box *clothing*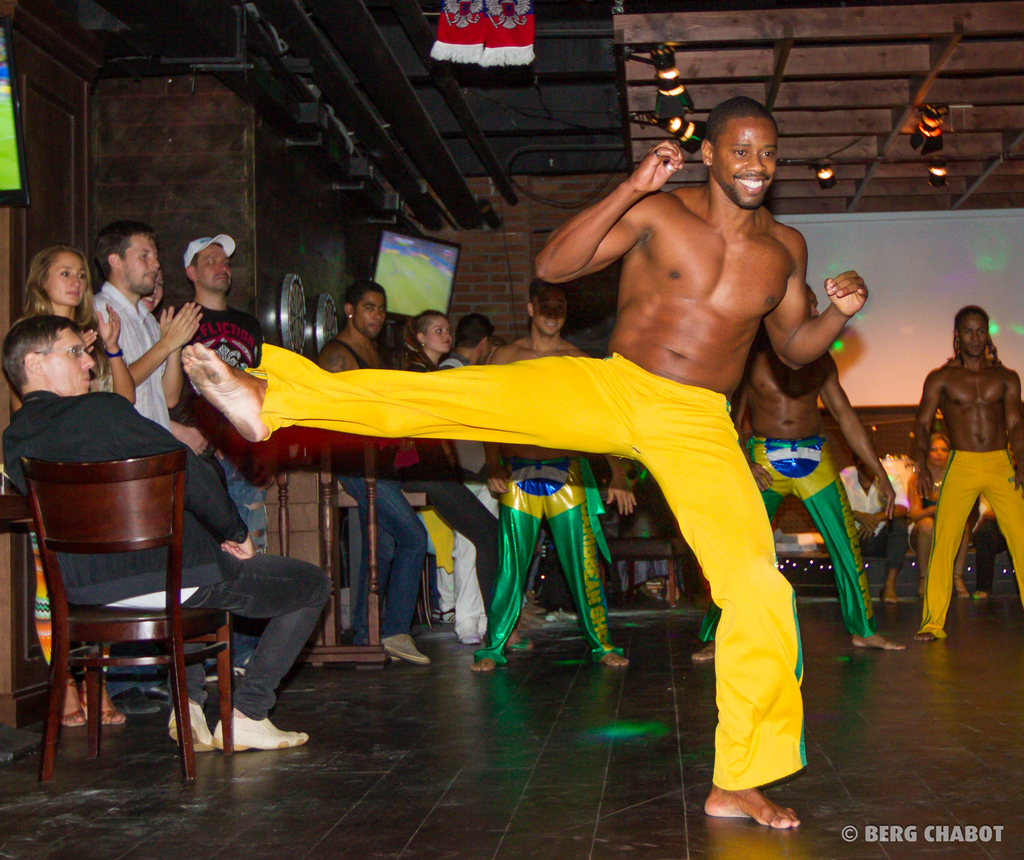
locate(833, 457, 913, 576)
